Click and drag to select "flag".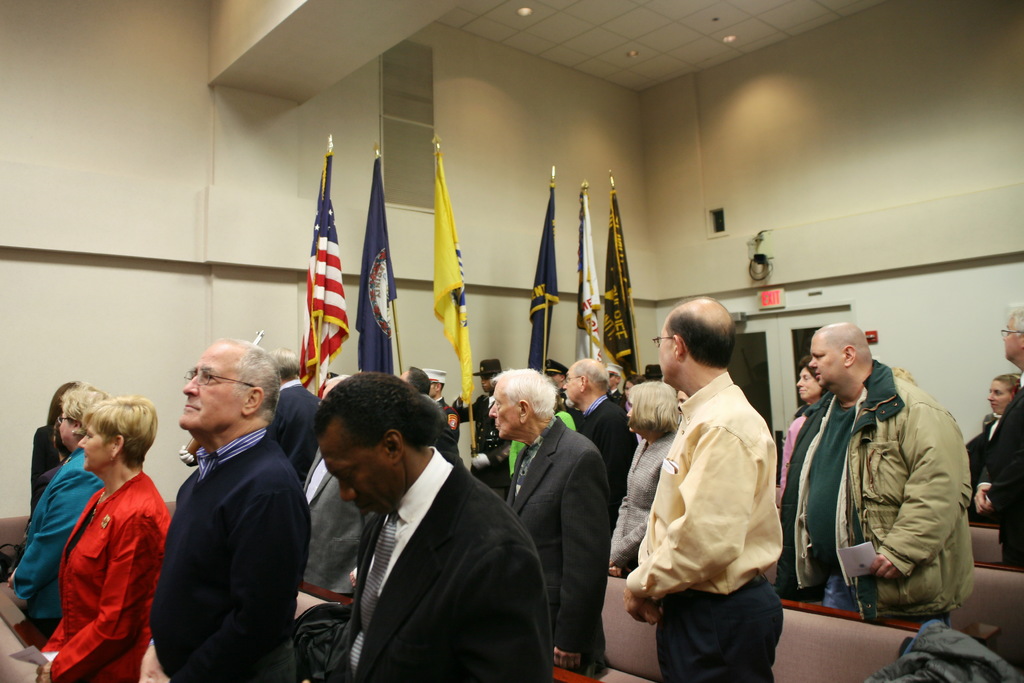
Selection: 568, 189, 607, 371.
